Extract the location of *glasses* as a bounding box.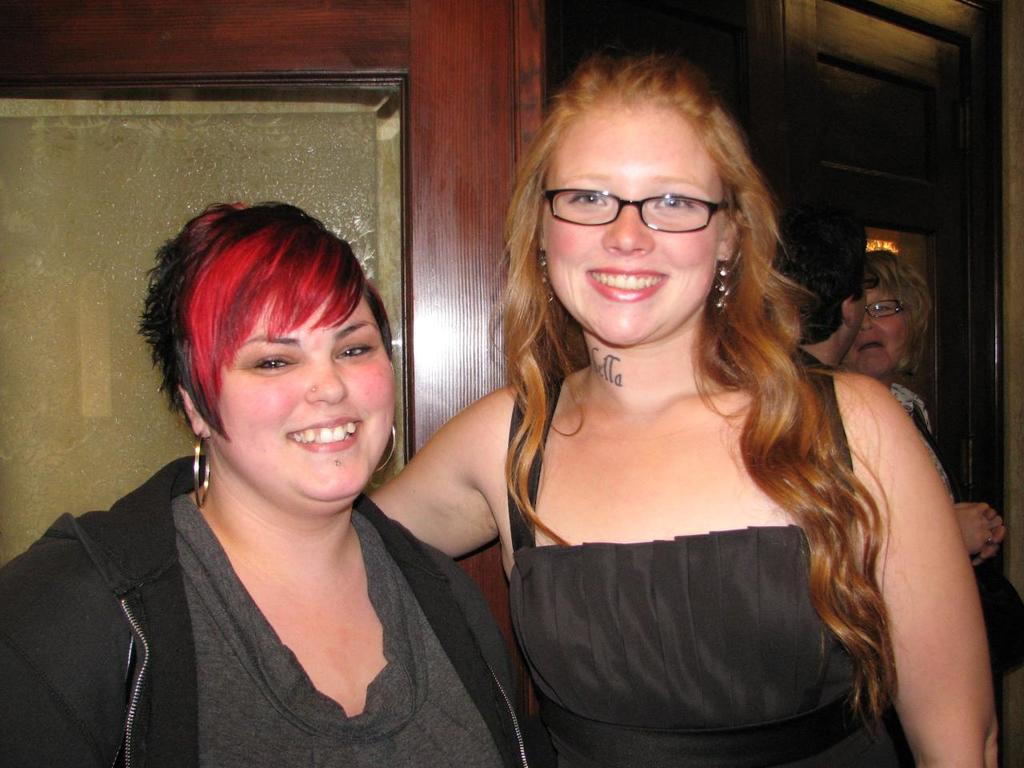
box(866, 298, 904, 320).
